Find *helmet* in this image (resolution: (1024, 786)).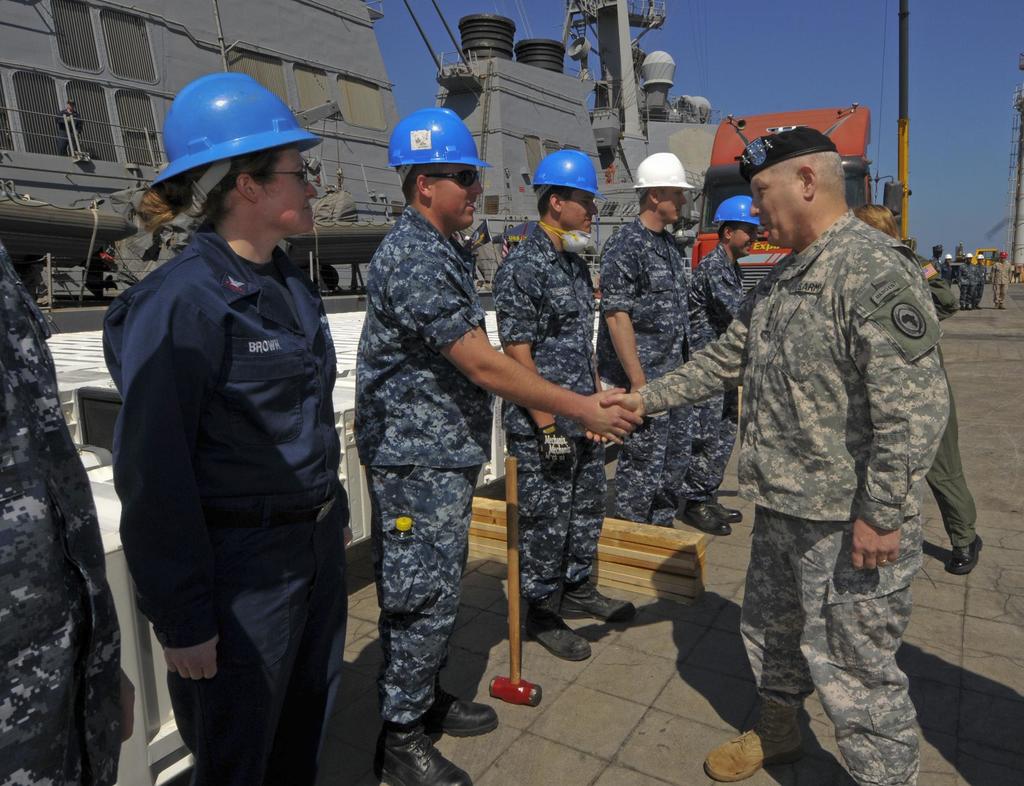
l=531, t=147, r=604, b=202.
